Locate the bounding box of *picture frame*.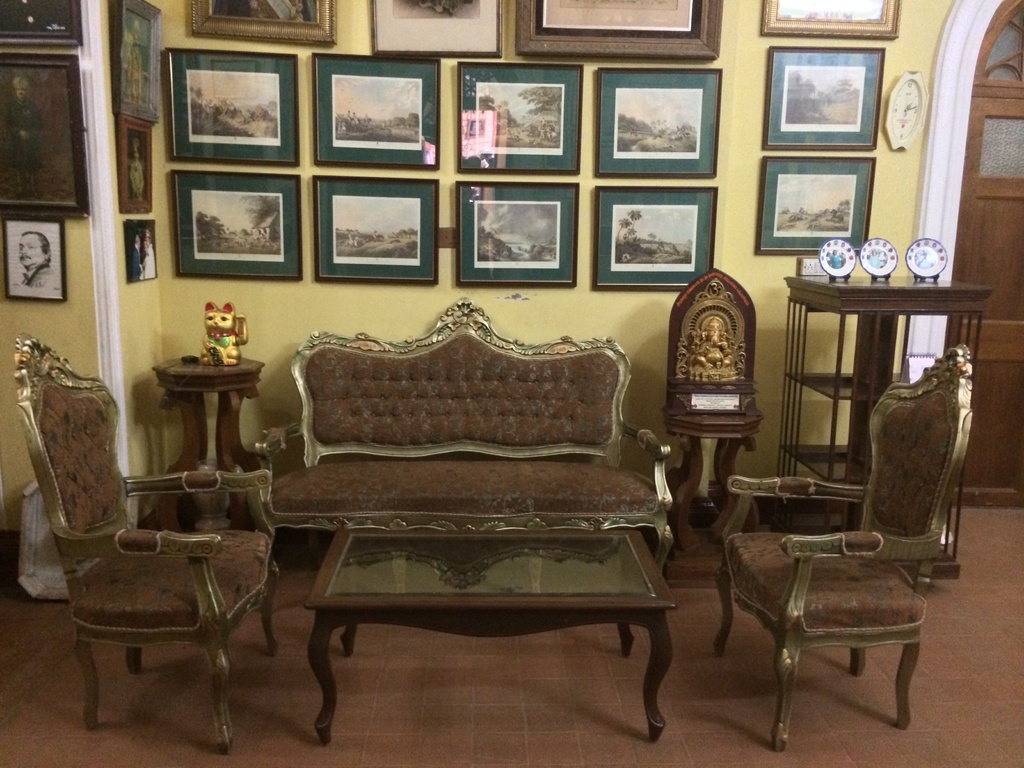
Bounding box: rect(168, 169, 300, 282).
